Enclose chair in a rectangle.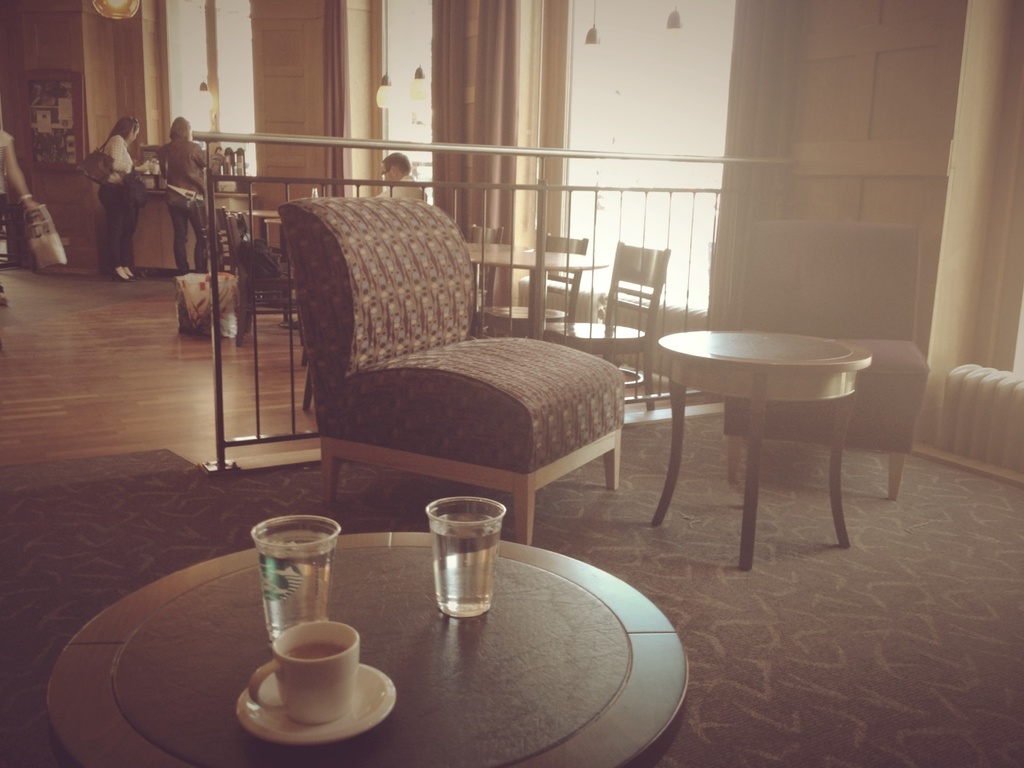
722, 218, 932, 502.
